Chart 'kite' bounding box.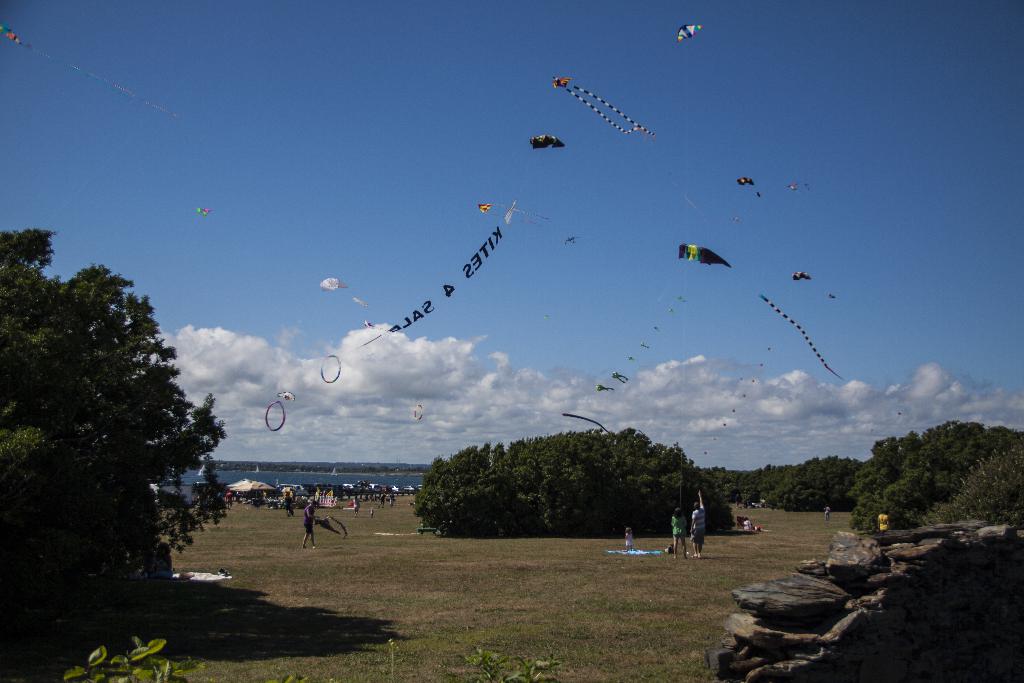
Charted: (x1=626, y1=354, x2=637, y2=363).
